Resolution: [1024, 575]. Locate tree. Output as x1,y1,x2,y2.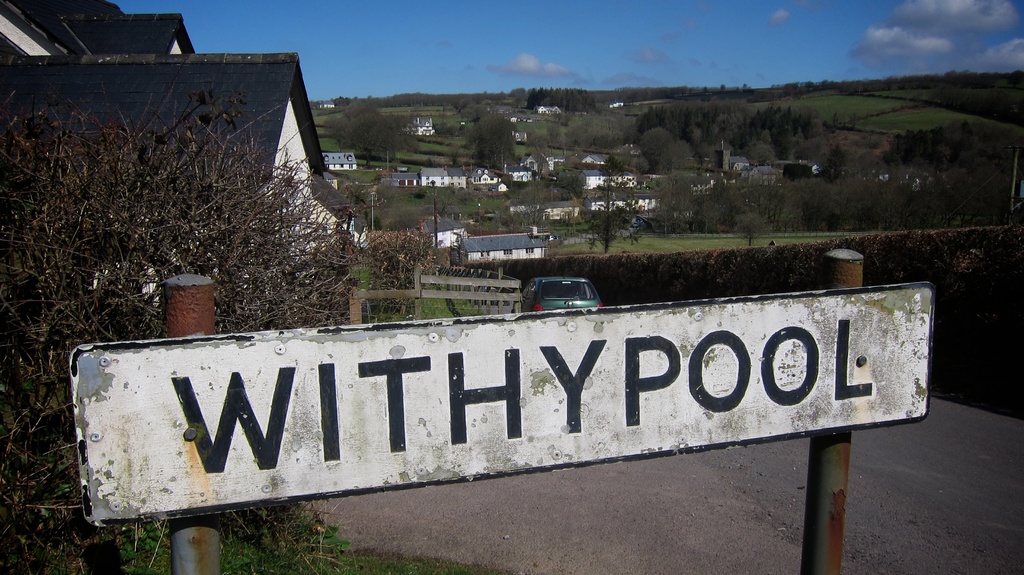
553,171,584,198.
